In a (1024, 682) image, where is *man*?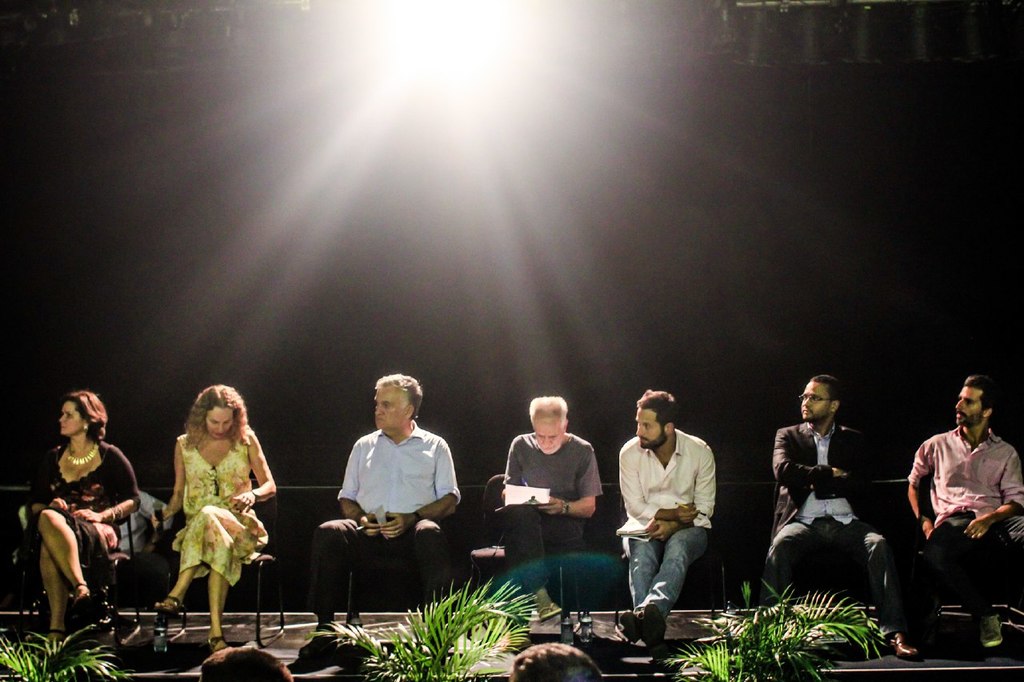
left=308, top=371, right=458, bottom=634.
